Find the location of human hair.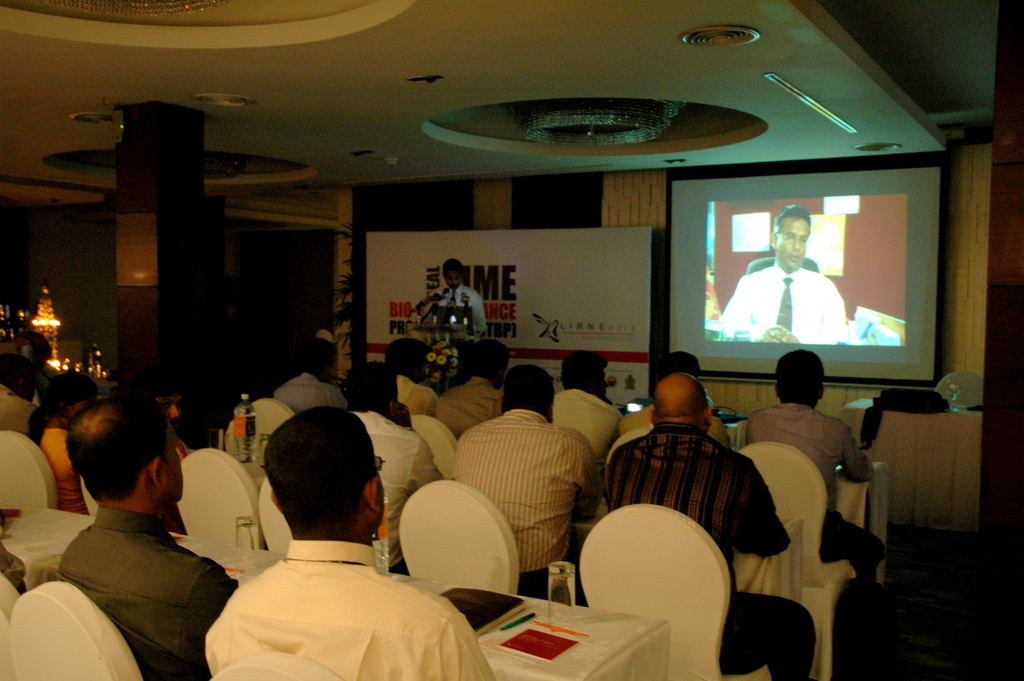
Location: [467,334,501,382].
